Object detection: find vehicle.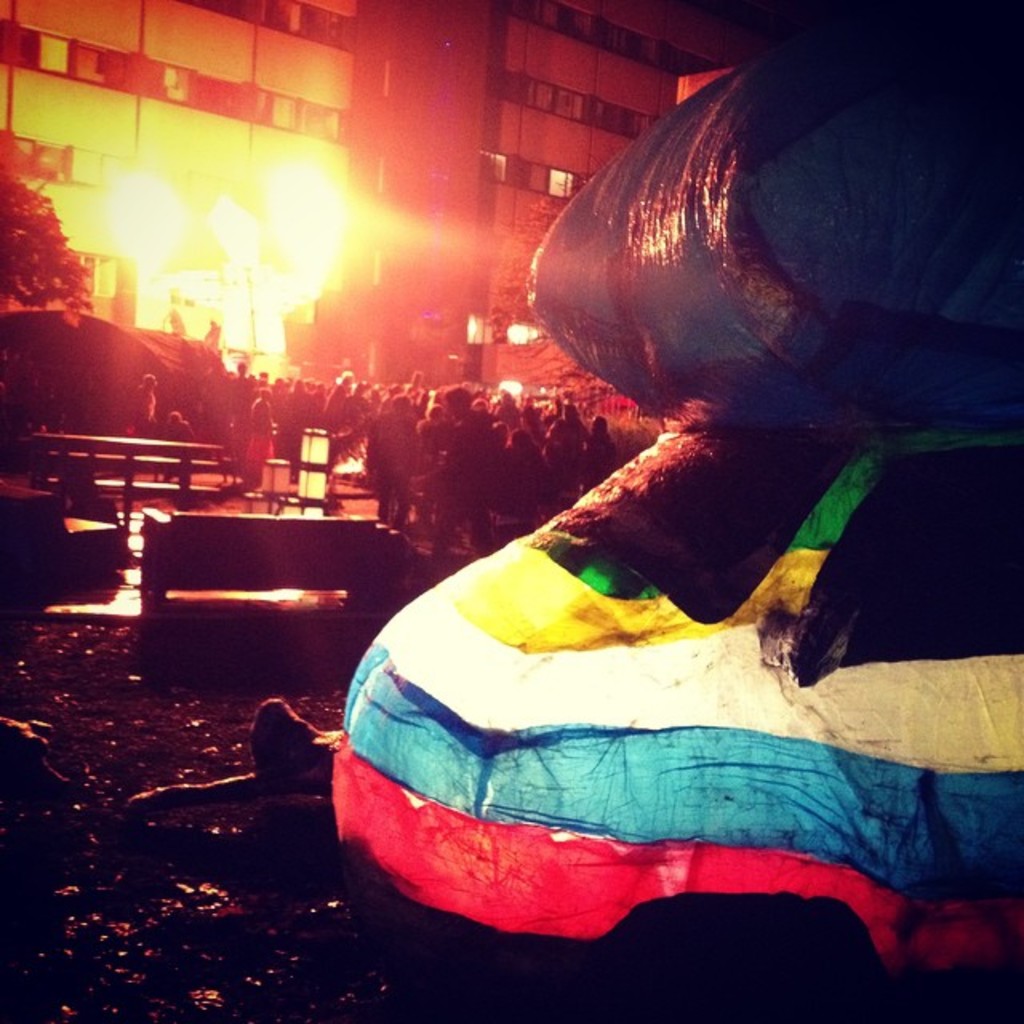
<bbox>0, 299, 202, 438</bbox>.
